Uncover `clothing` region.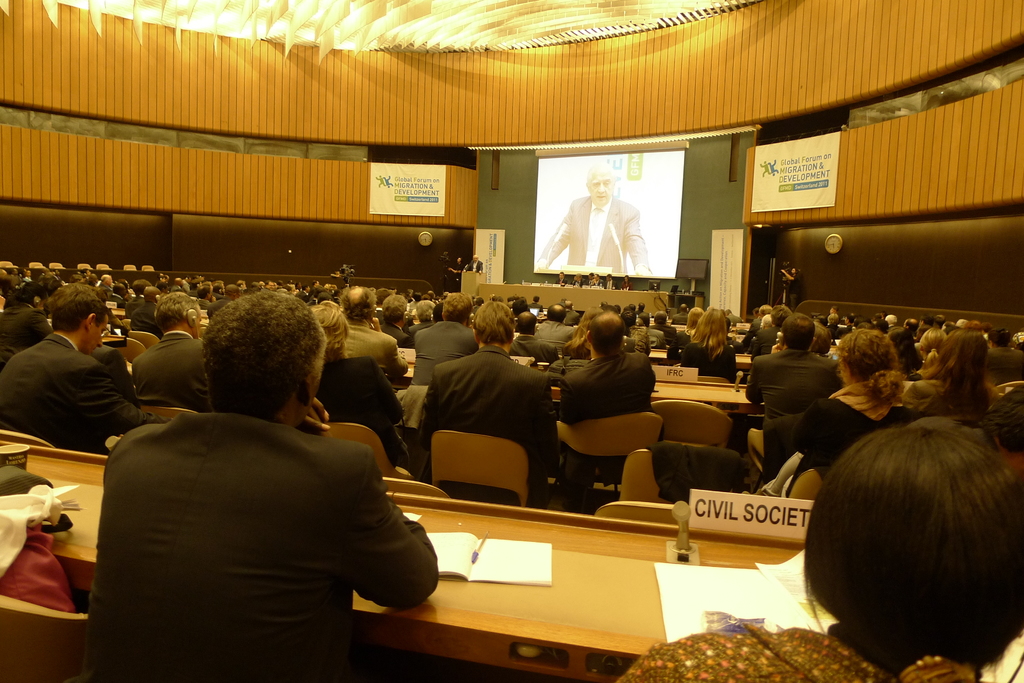
Uncovered: Rect(0, 299, 50, 362).
